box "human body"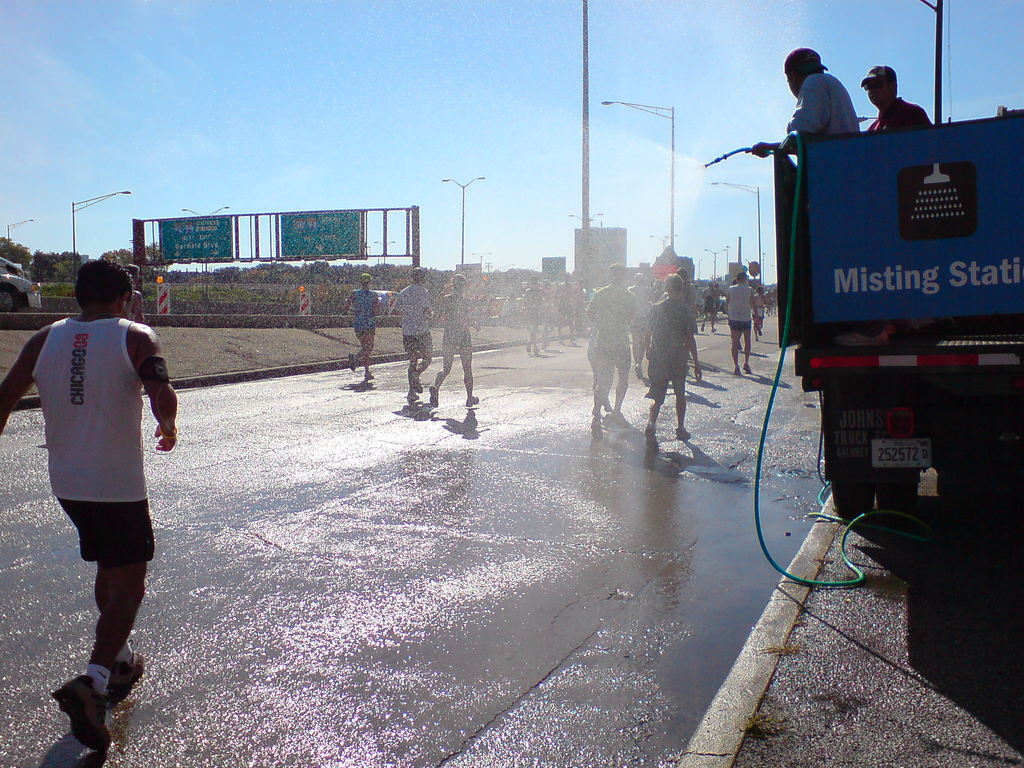
(863,95,935,134)
